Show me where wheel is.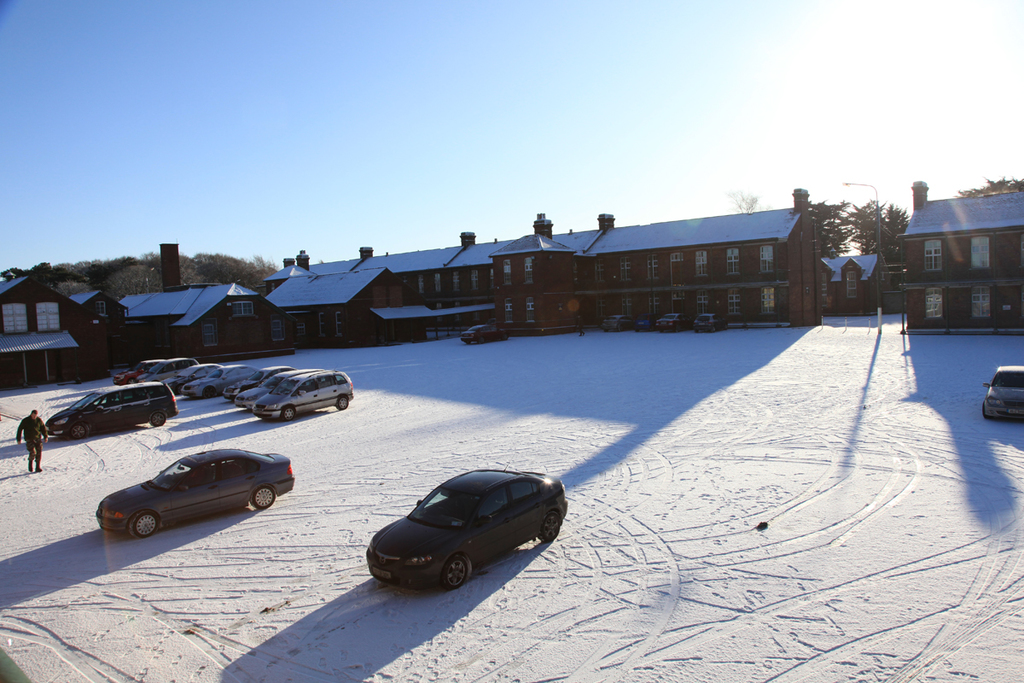
wheel is at [204,387,216,399].
